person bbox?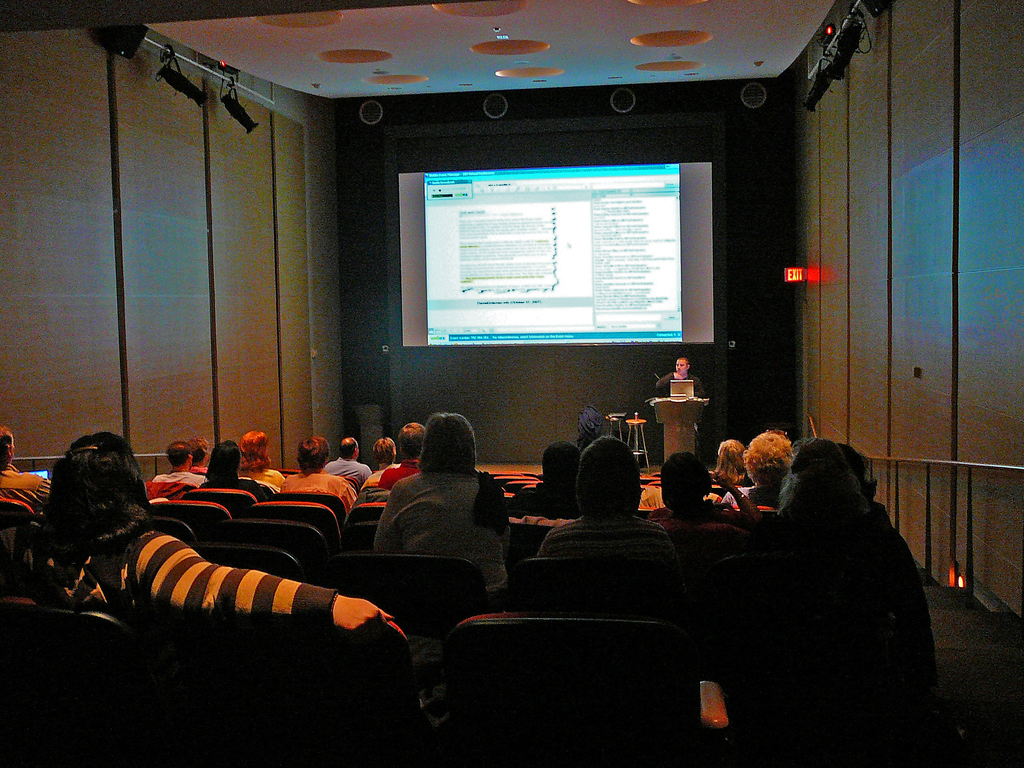
711/437/755/487
